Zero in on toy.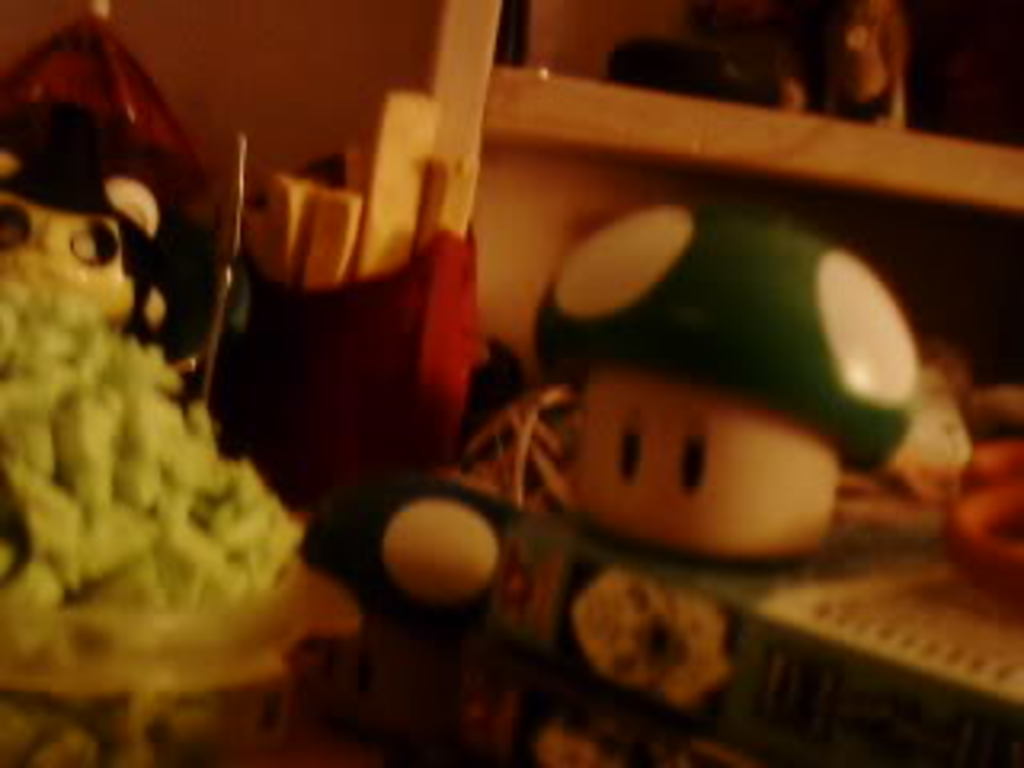
Zeroed in: rect(0, 96, 246, 390).
